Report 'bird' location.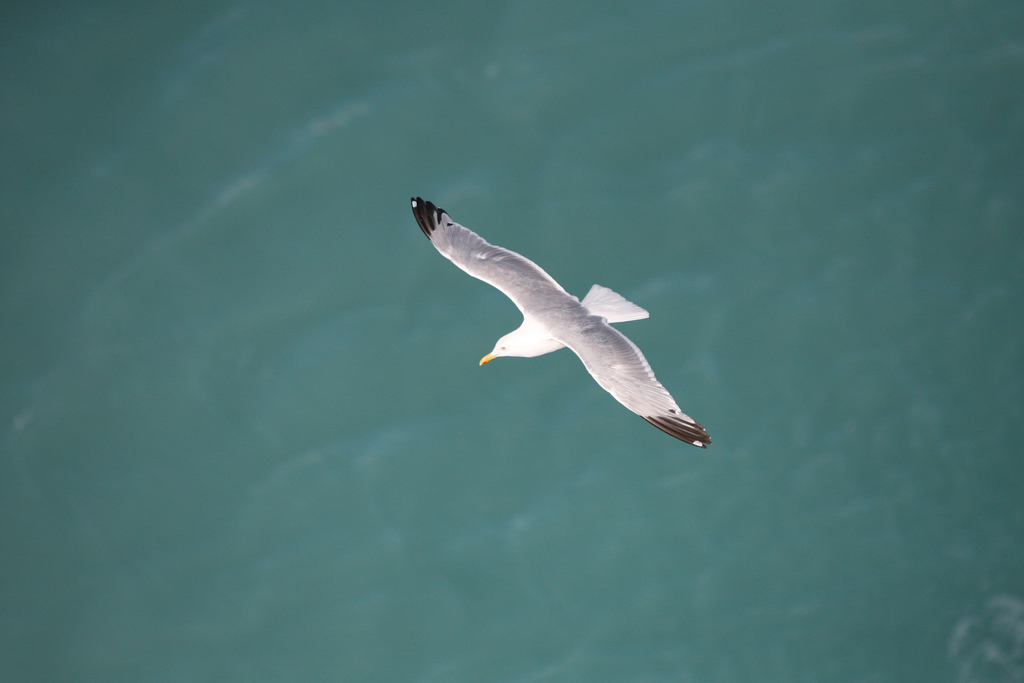
Report: (420,213,712,445).
